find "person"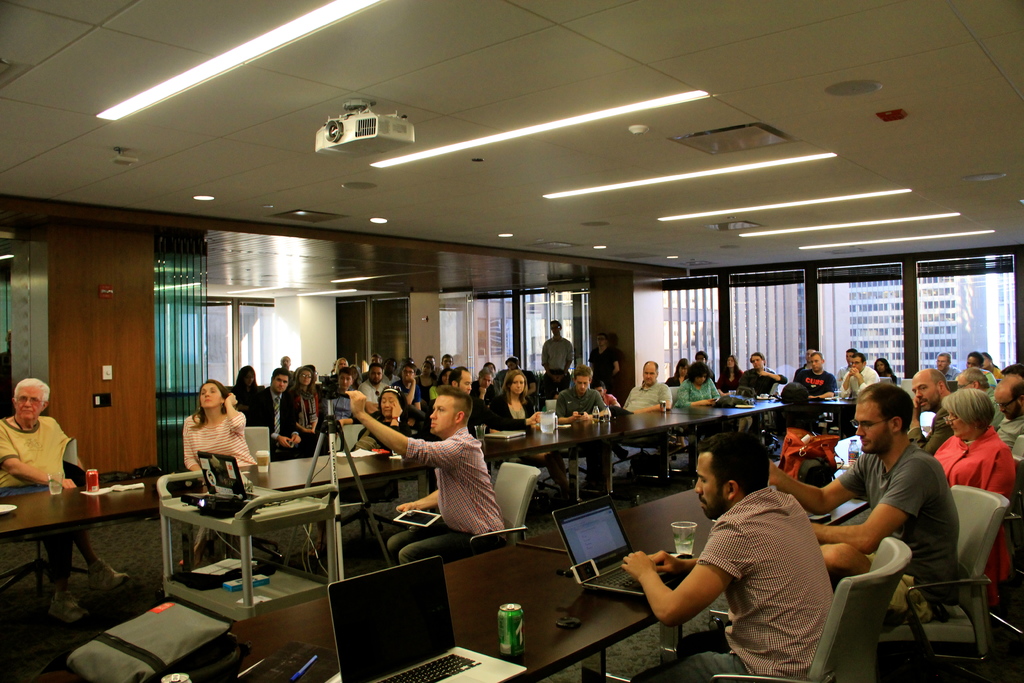
(left=769, top=388, right=947, bottom=615)
